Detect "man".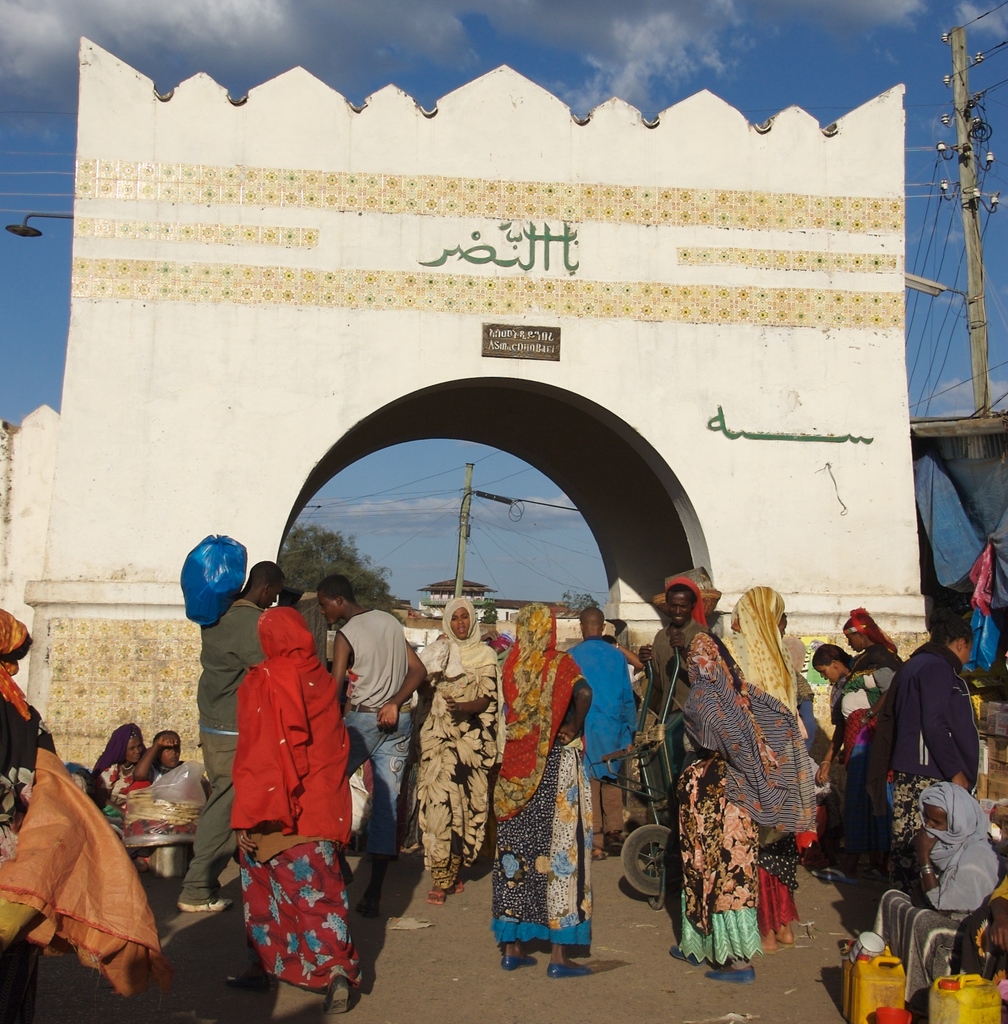
Detected at locate(181, 543, 269, 910).
